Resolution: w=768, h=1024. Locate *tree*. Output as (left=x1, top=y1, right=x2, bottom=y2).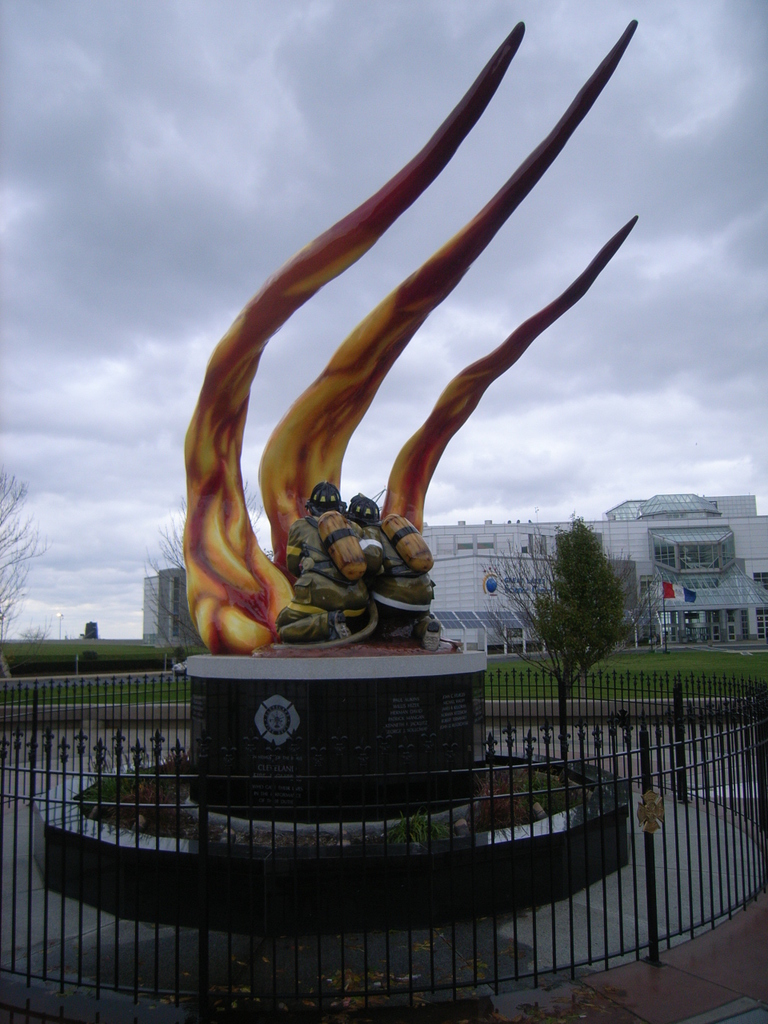
(left=143, top=493, right=246, bottom=642).
